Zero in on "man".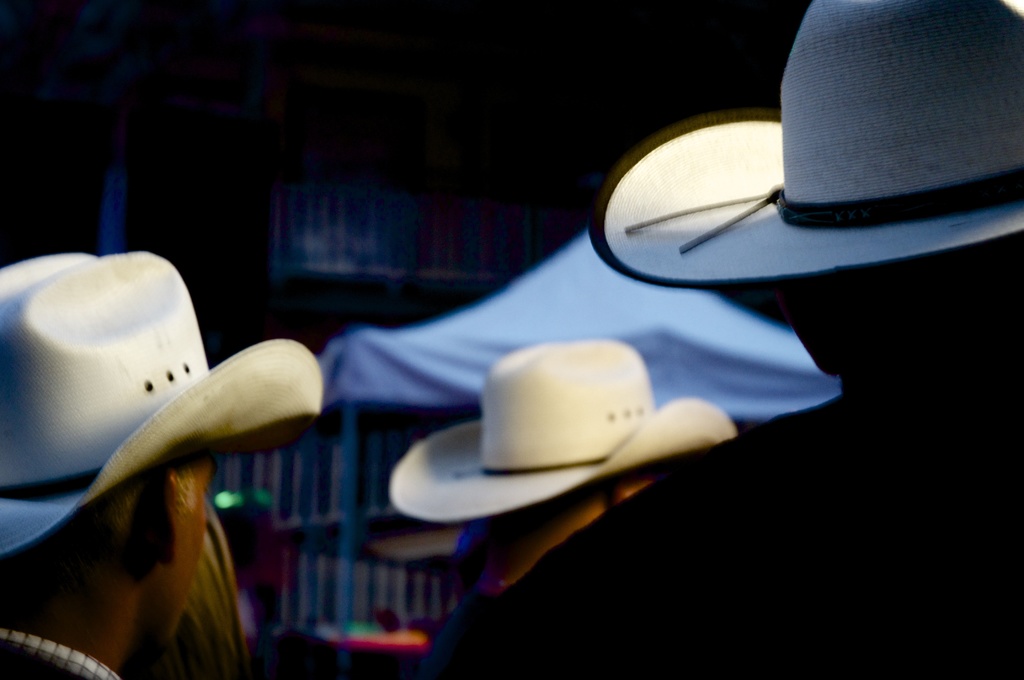
Zeroed in: rect(0, 251, 314, 679).
